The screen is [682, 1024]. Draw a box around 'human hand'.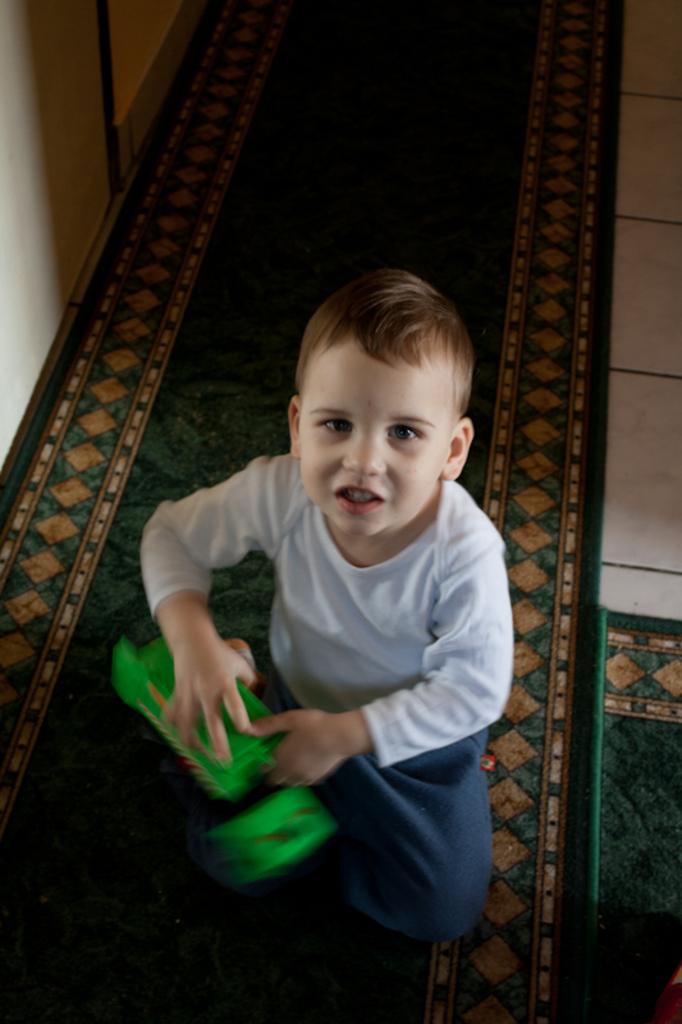
detection(252, 707, 339, 787).
